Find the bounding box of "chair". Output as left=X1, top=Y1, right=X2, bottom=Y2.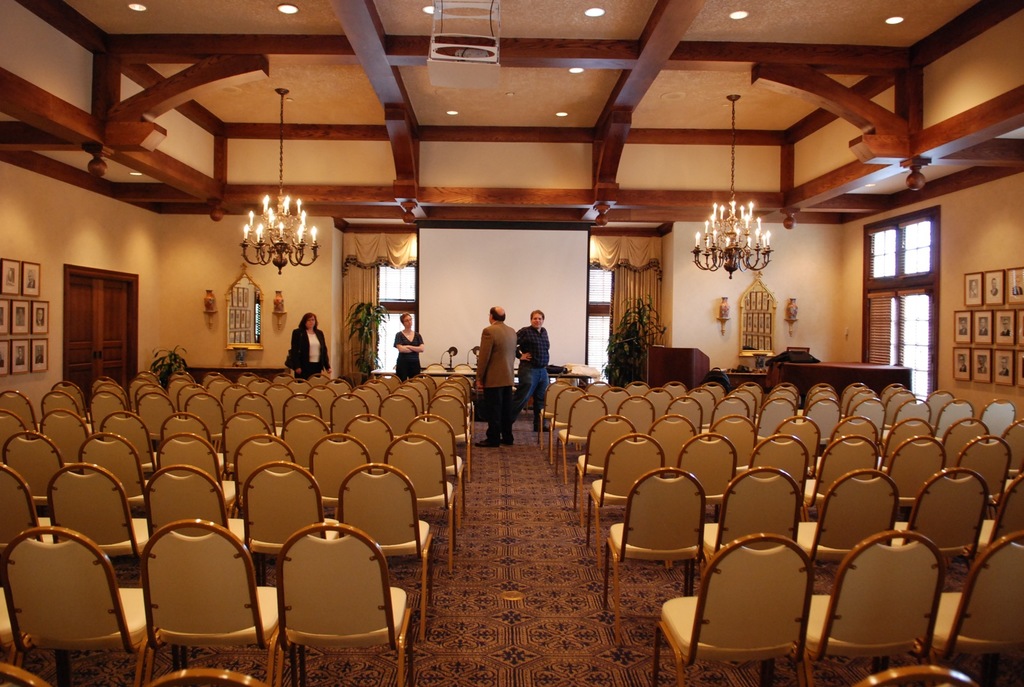
left=596, top=436, right=669, bottom=567.
